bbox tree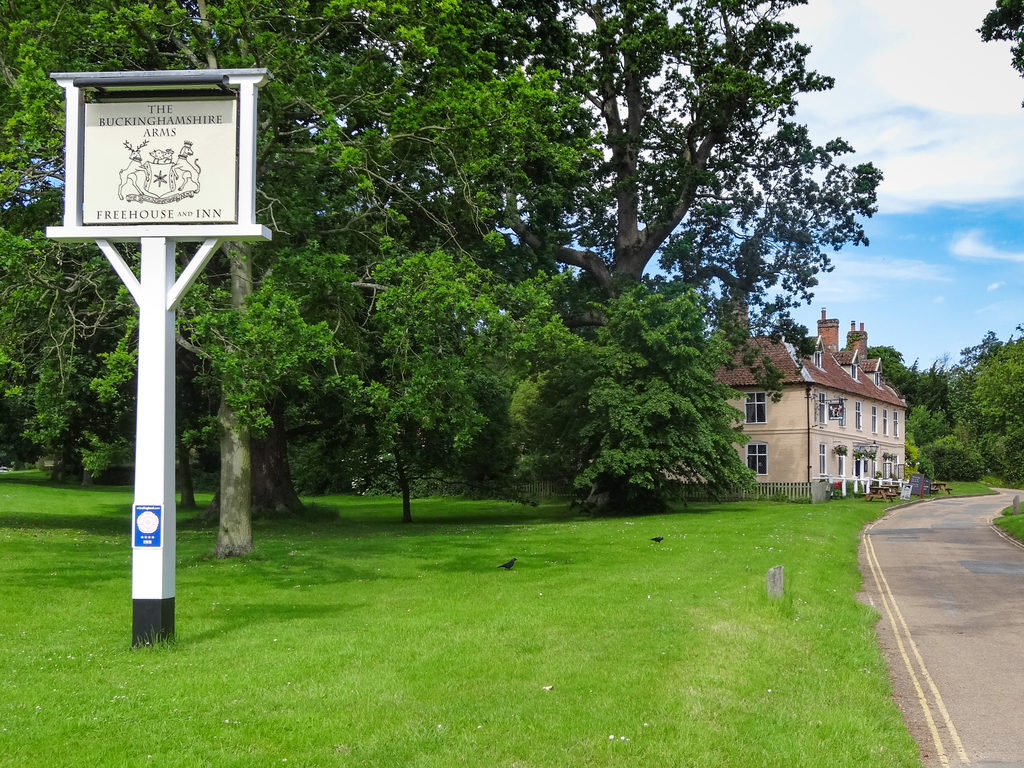
l=975, t=0, r=1023, b=76
